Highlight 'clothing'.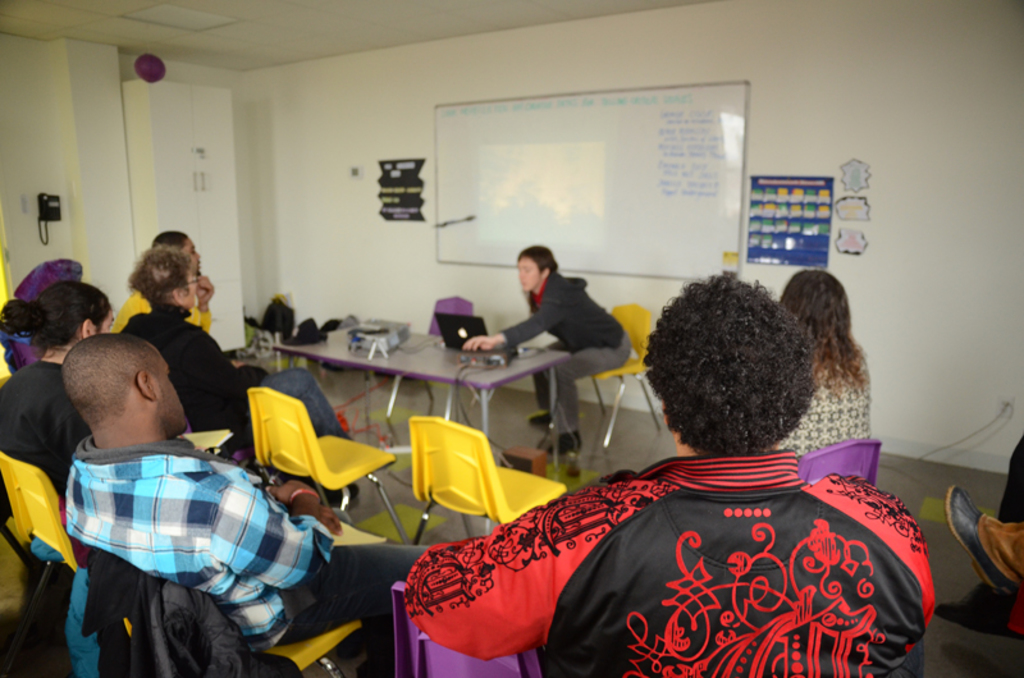
Highlighted region: [124,306,346,448].
